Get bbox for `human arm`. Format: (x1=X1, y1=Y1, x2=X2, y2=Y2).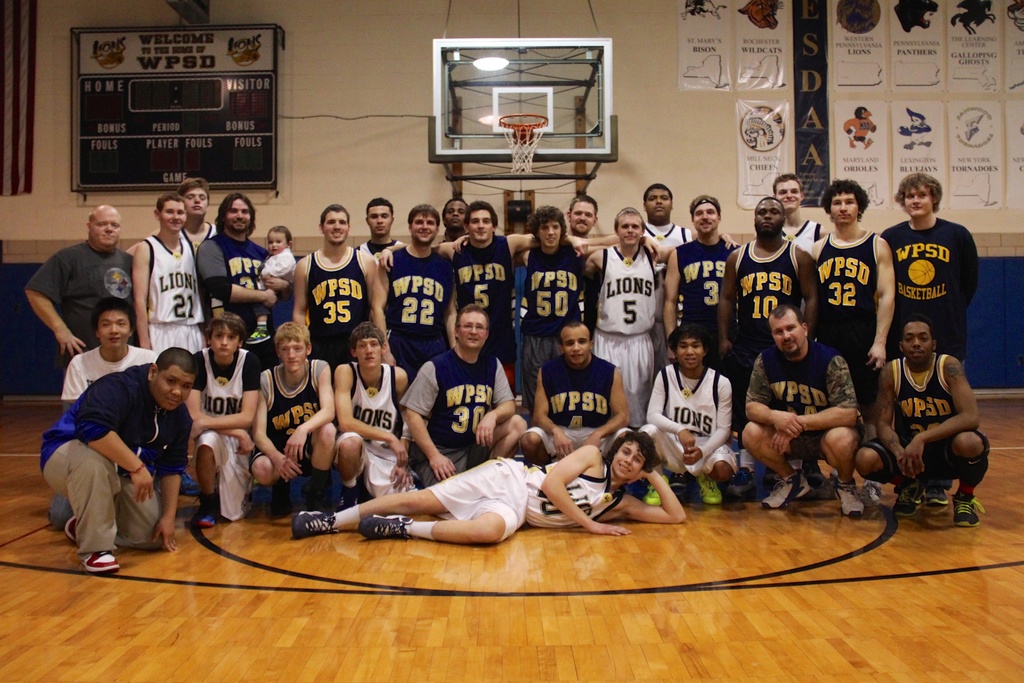
(x1=25, y1=251, x2=89, y2=356).
